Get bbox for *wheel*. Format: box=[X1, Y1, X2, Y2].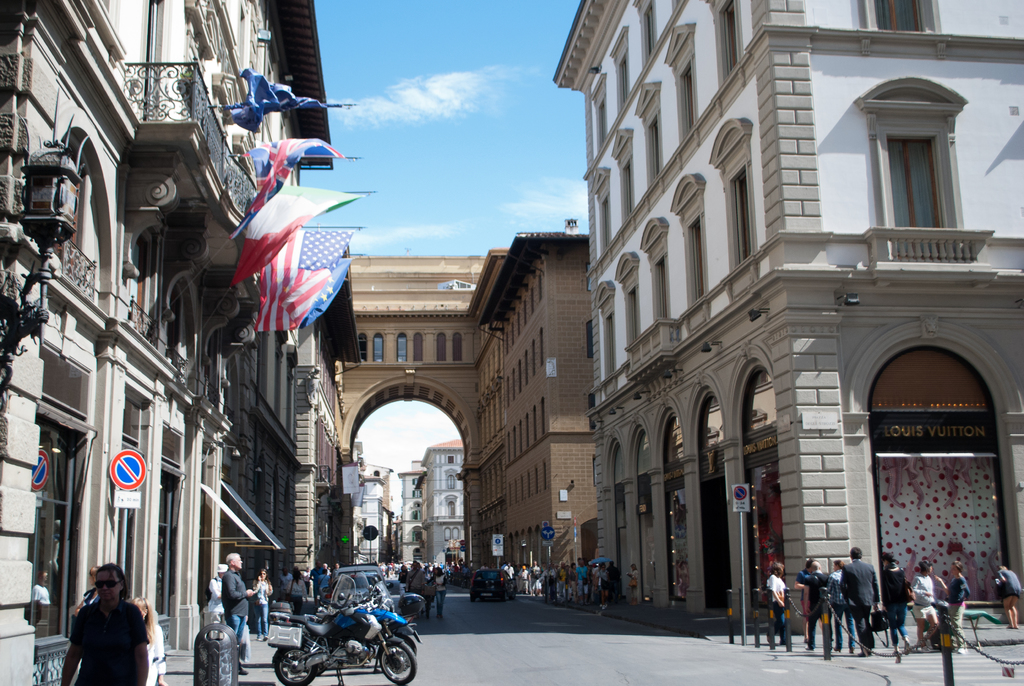
box=[381, 645, 417, 685].
